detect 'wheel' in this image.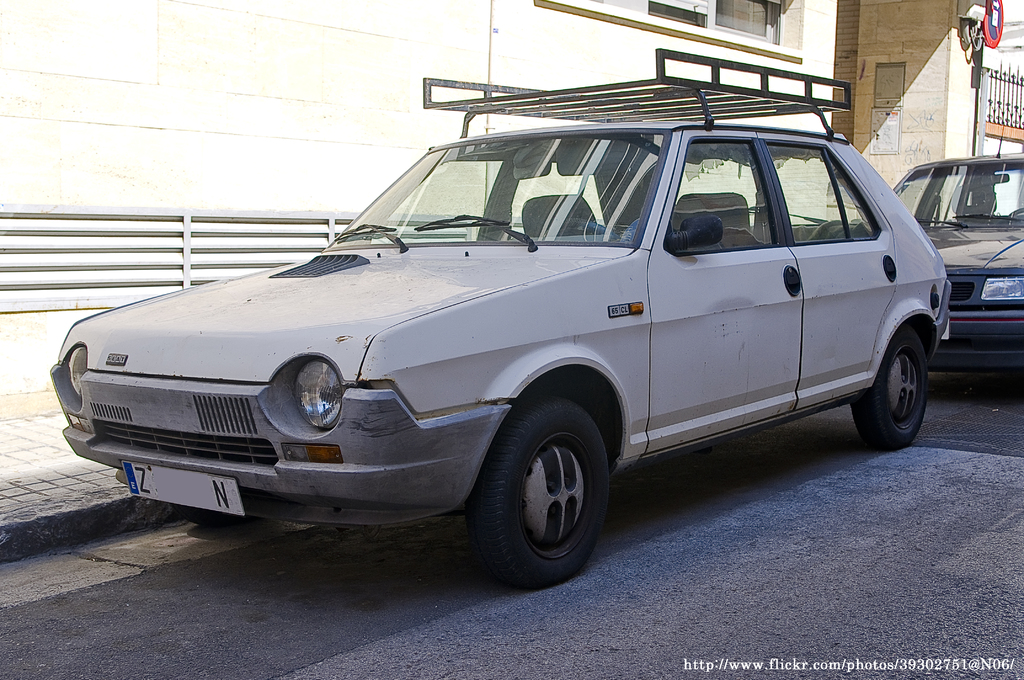
Detection: region(559, 215, 616, 236).
